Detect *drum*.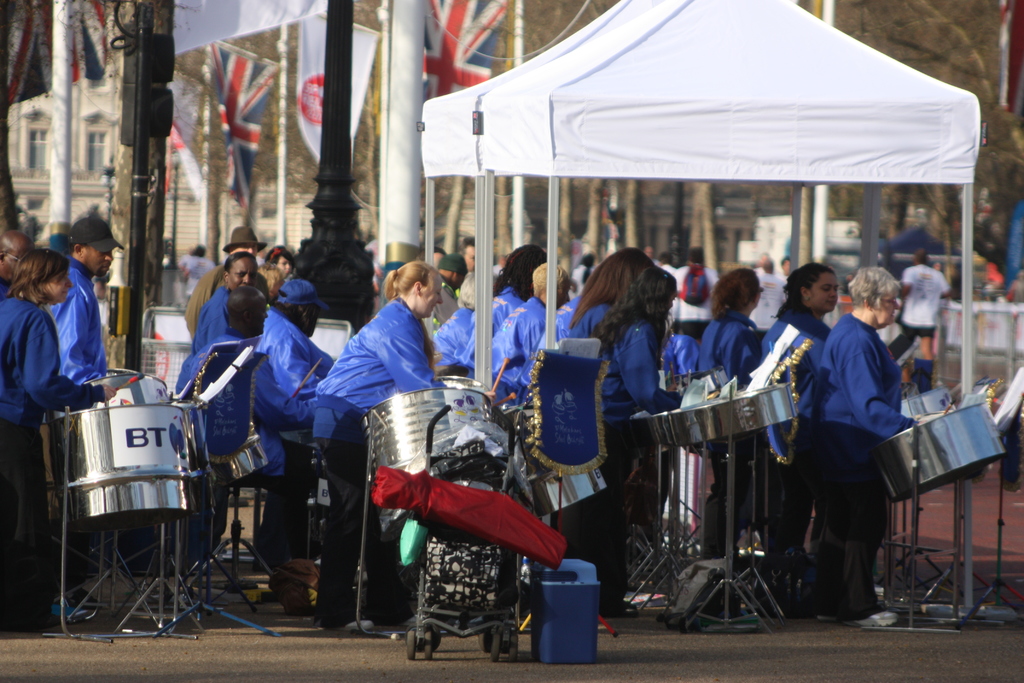
Detected at <box>666,383,802,450</box>.
